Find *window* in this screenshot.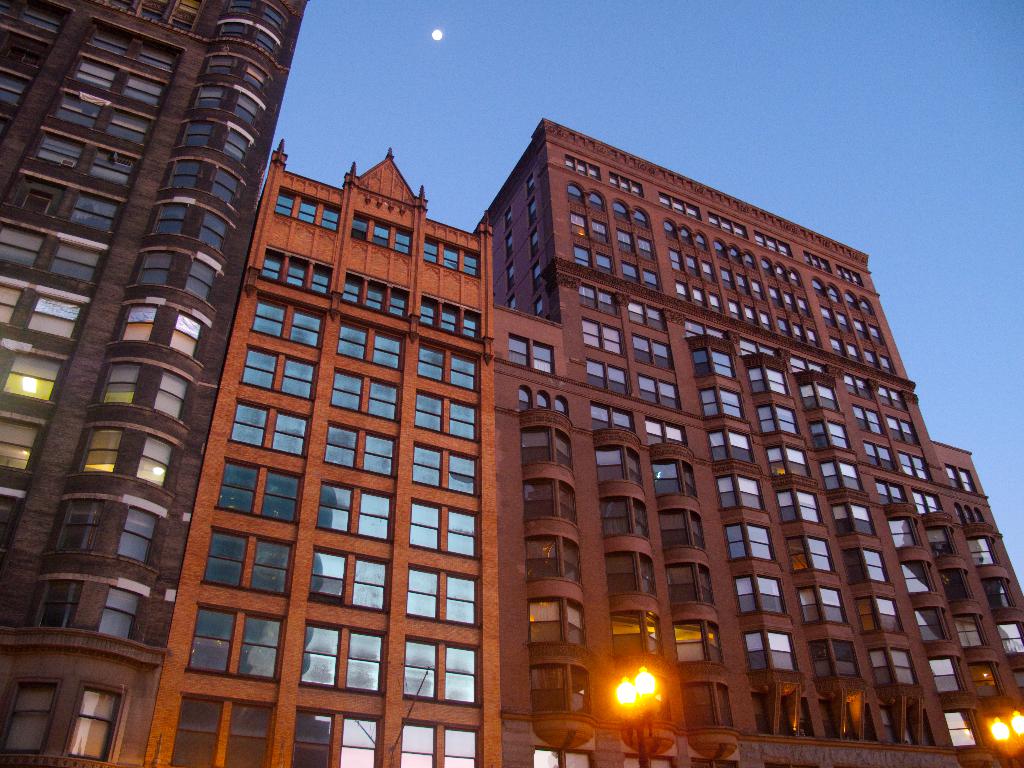
The bounding box for *window* is [x1=340, y1=270, x2=409, y2=319].
